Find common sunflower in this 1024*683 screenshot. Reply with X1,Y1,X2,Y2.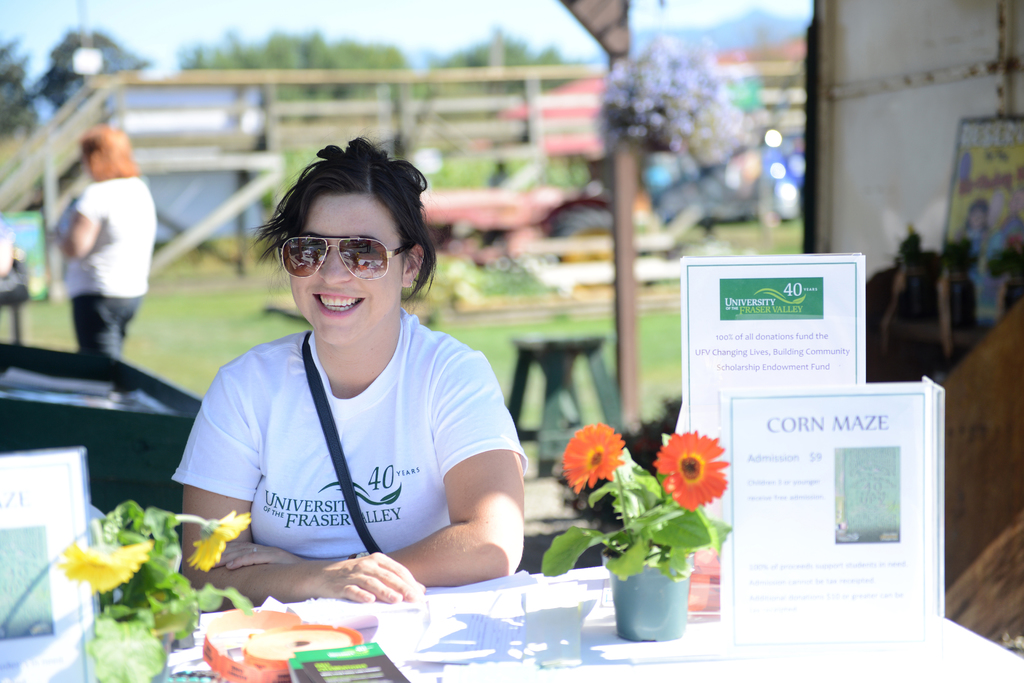
186,510,255,570.
